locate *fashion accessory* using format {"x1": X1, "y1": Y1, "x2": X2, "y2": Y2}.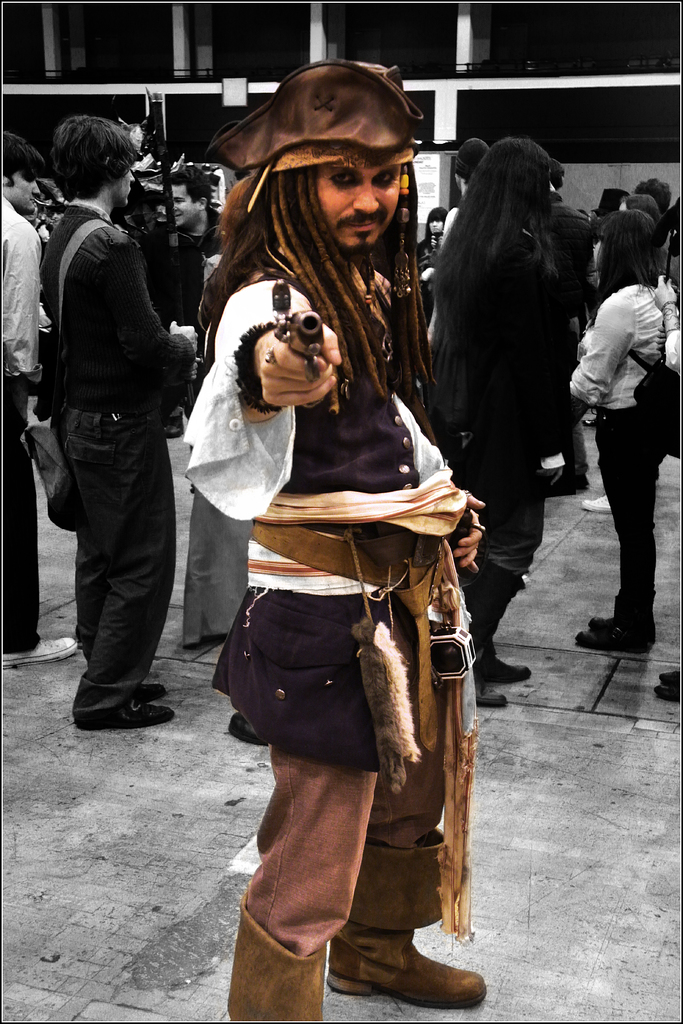
{"x1": 264, "y1": 338, "x2": 278, "y2": 364}.
